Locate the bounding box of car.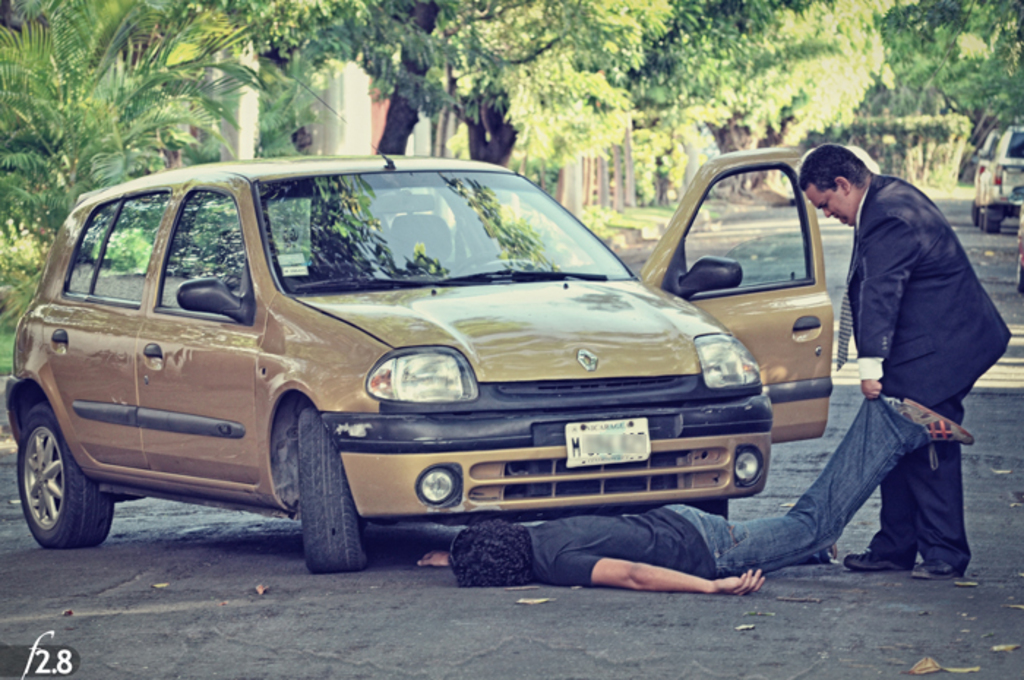
Bounding box: BBox(974, 124, 1001, 225).
